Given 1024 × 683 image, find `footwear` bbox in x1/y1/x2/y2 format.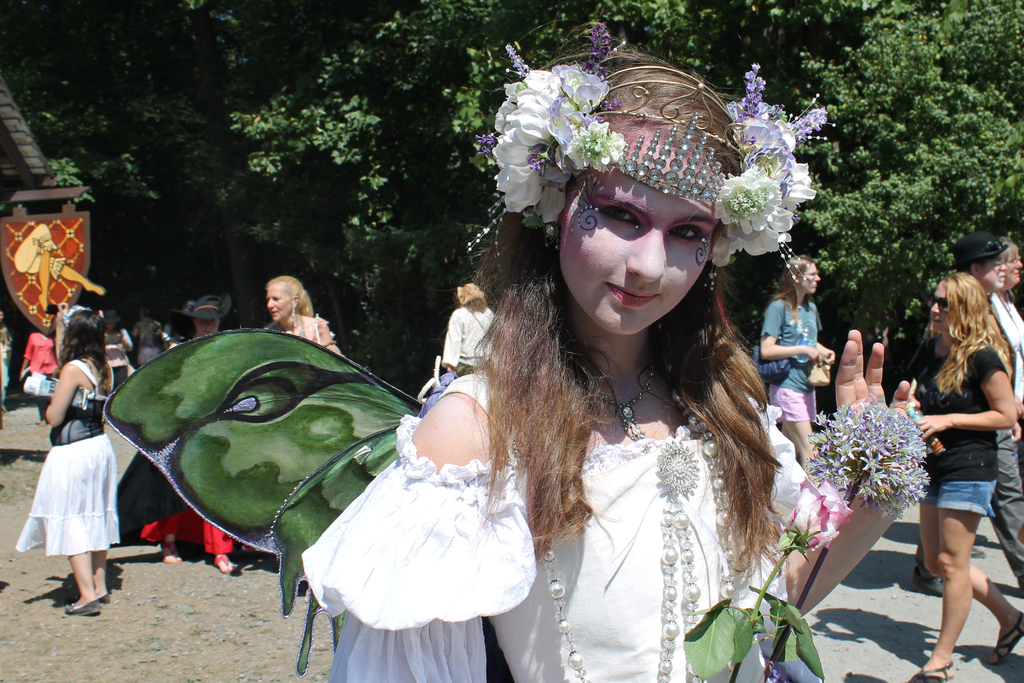
96/591/115/602.
